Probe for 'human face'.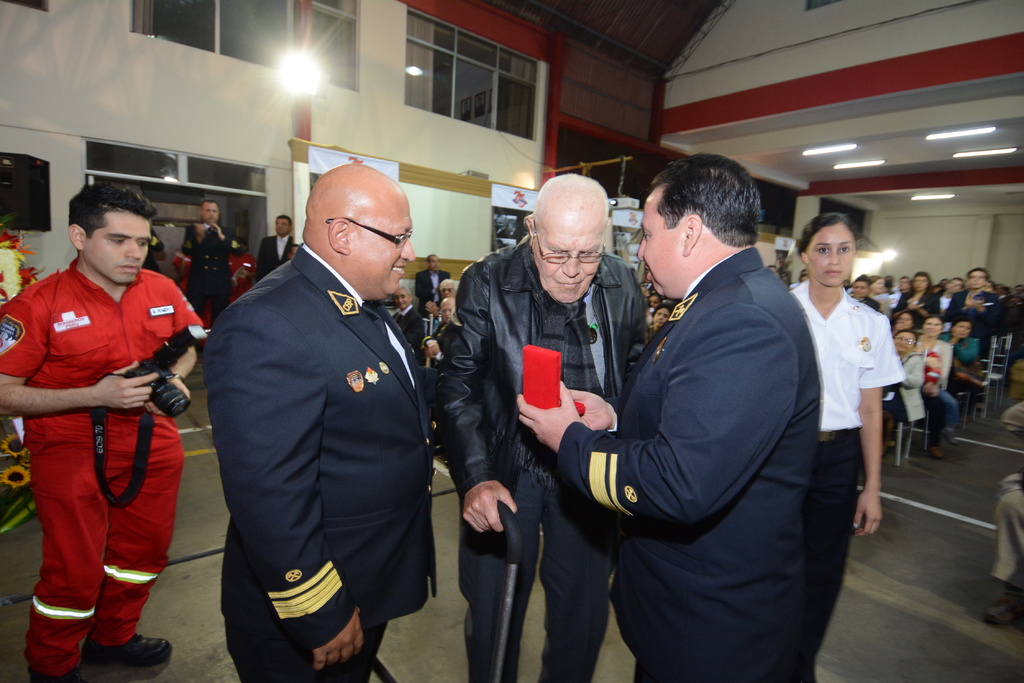
Probe result: detection(276, 221, 289, 234).
